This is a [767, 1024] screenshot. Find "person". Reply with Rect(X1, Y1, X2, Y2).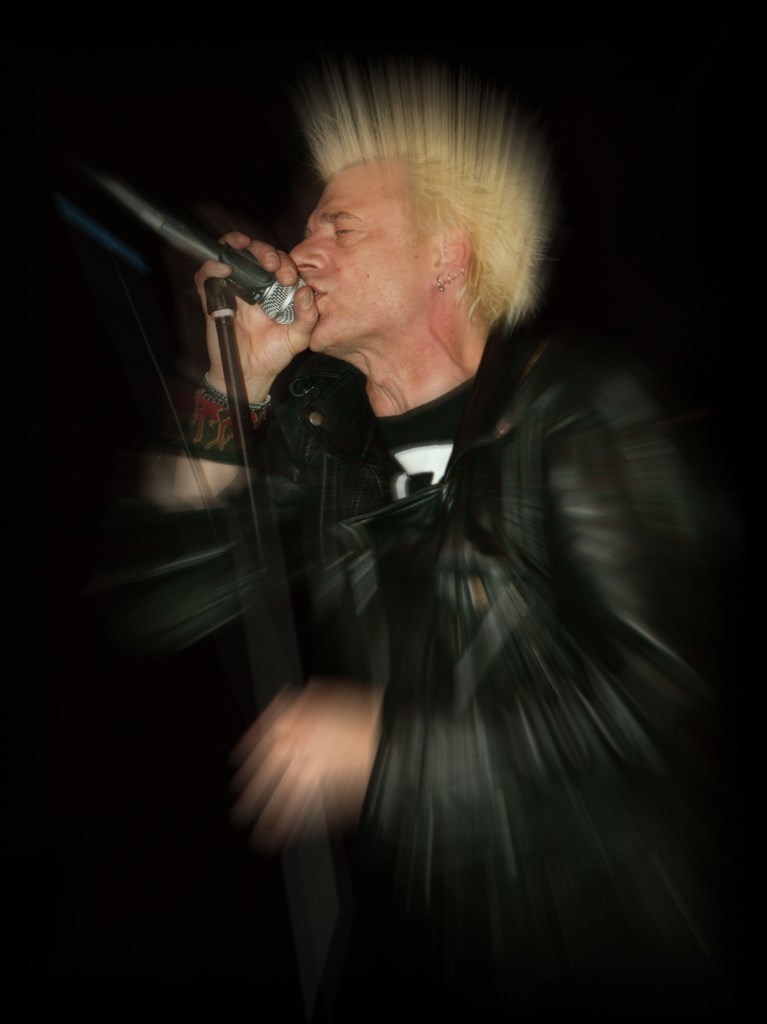
Rect(121, 93, 756, 1023).
